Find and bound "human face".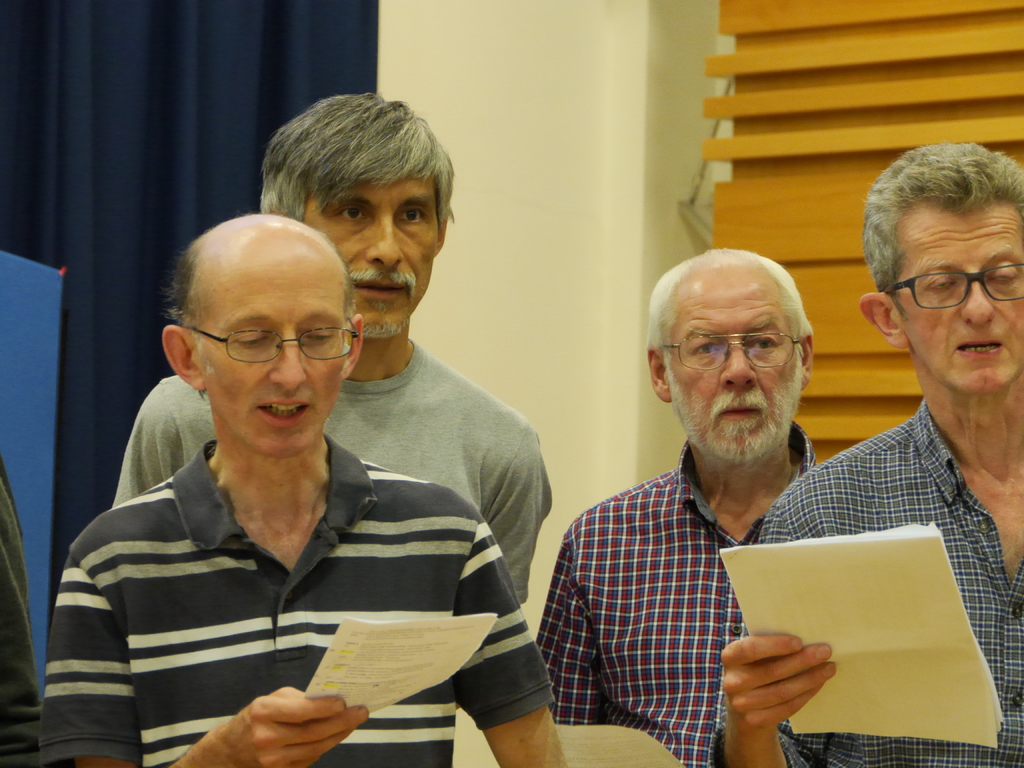
Bound: <bbox>301, 179, 435, 341</bbox>.
